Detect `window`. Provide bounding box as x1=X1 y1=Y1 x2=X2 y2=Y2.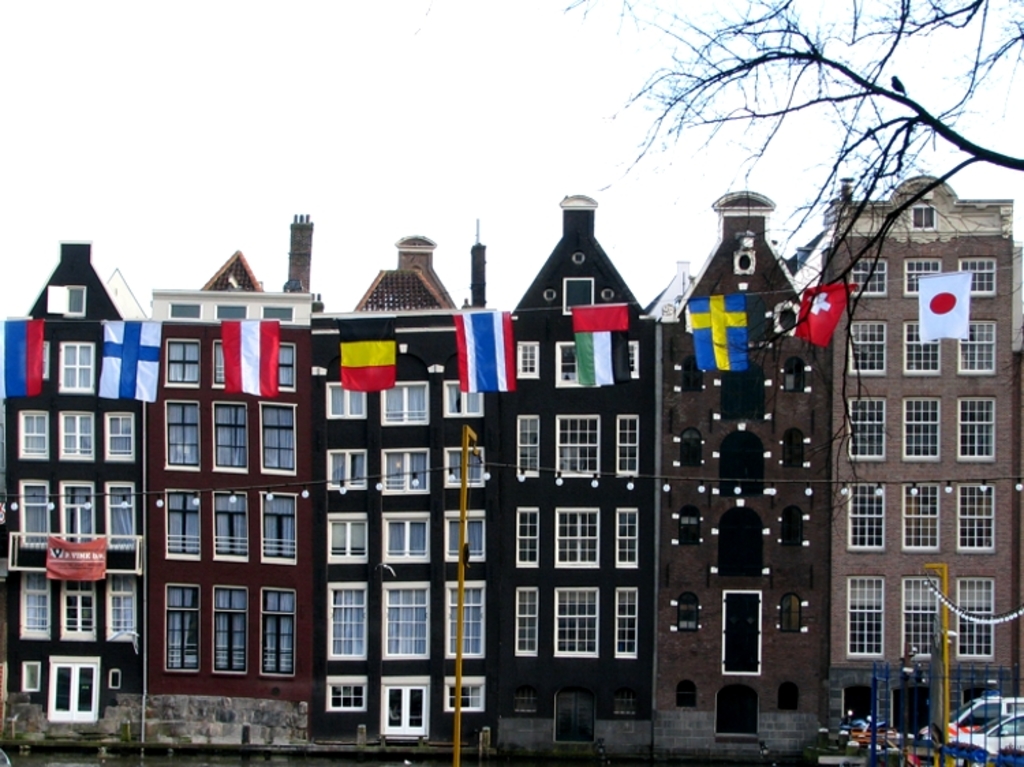
x1=617 y1=588 x2=640 y2=655.
